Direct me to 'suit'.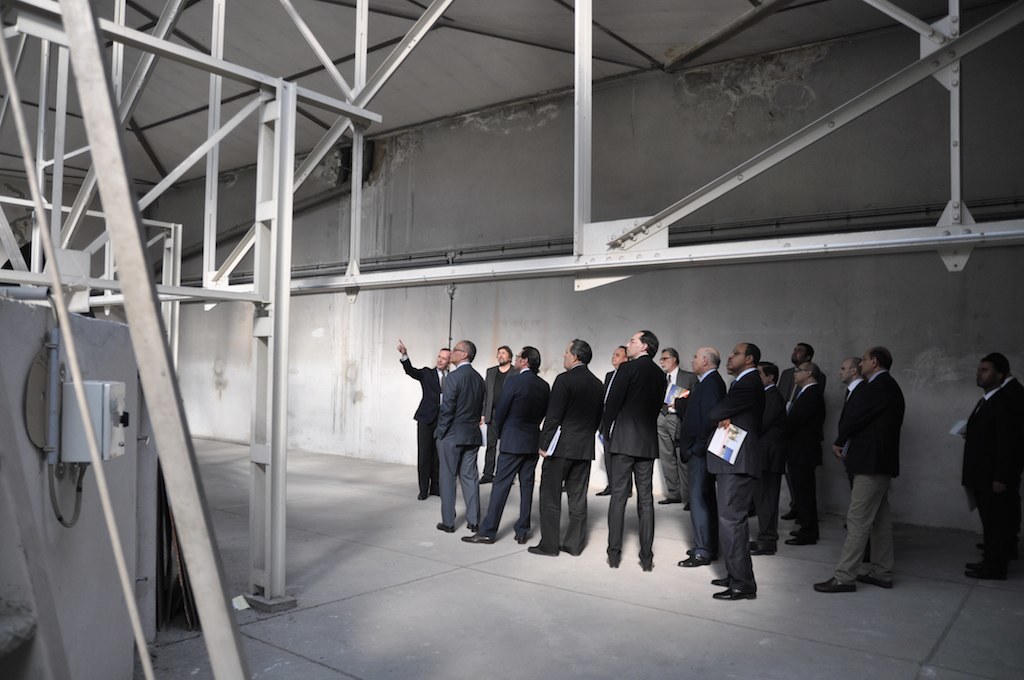
Direction: (1000, 377, 1023, 558).
